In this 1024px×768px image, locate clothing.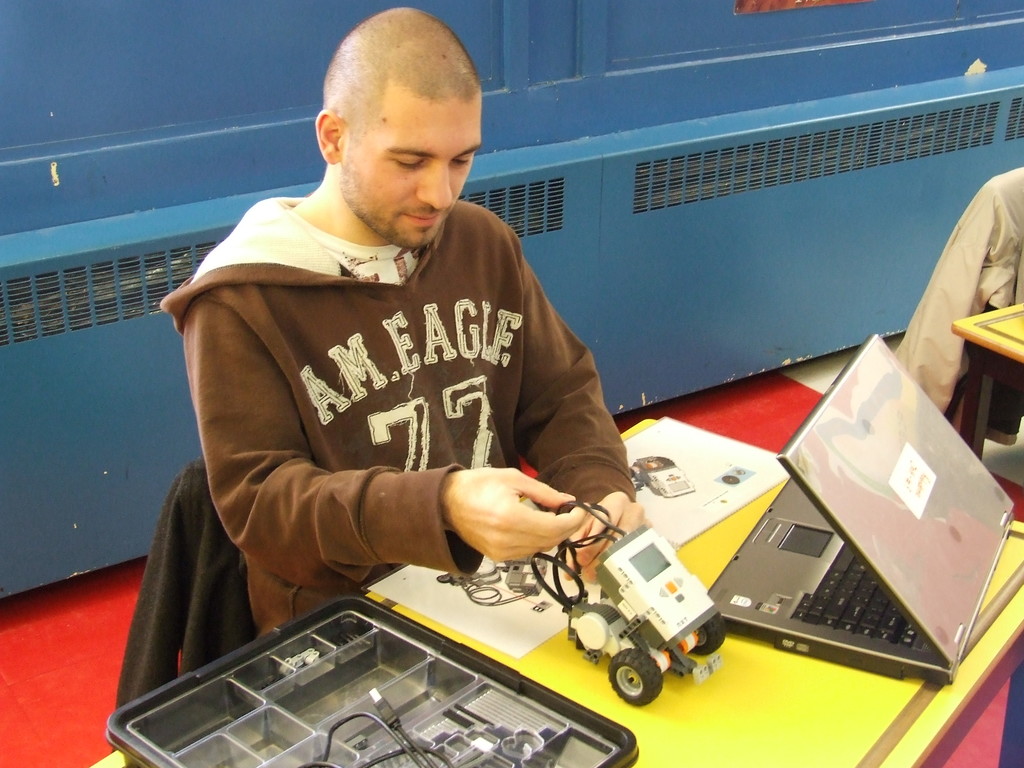
Bounding box: locate(157, 190, 641, 637).
